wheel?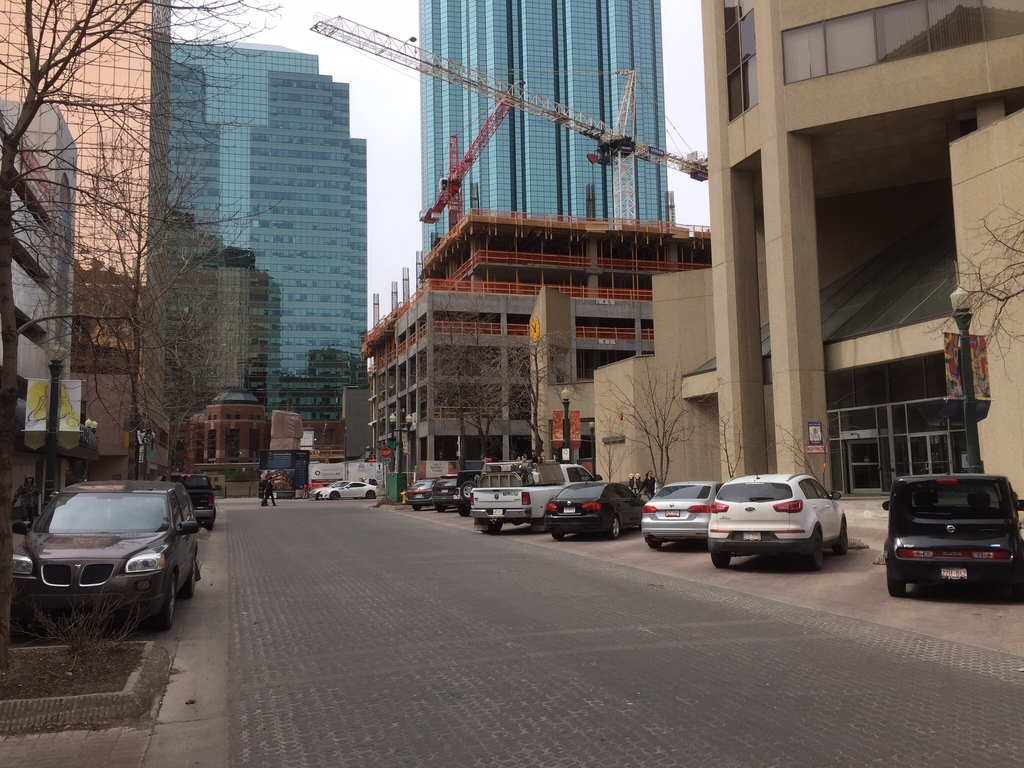
l=205, t=524, r=213, b=528
